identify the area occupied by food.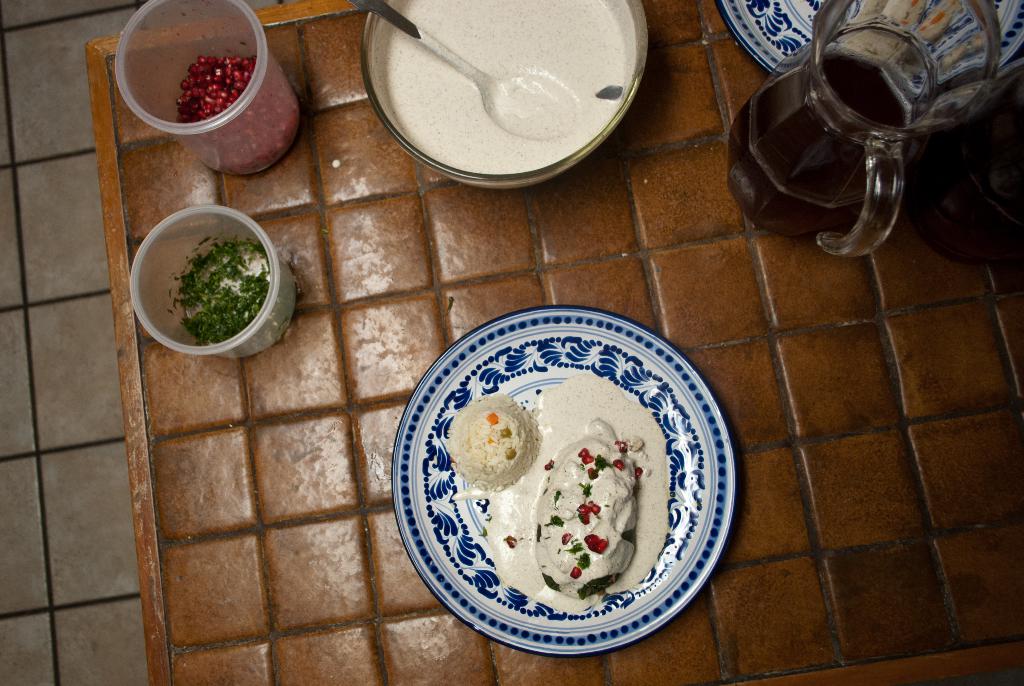
Area: [x1=488, y1=370, x2=672, y2=616].
